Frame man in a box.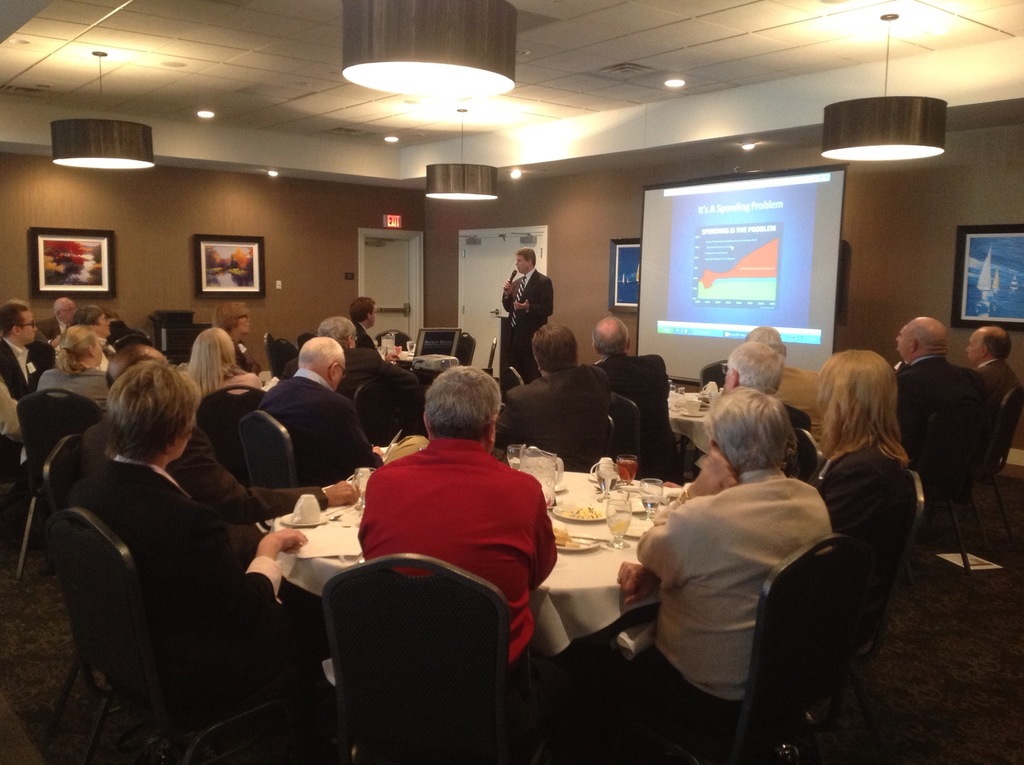
[x1=744, y1=317, x2=828, y2=456].
